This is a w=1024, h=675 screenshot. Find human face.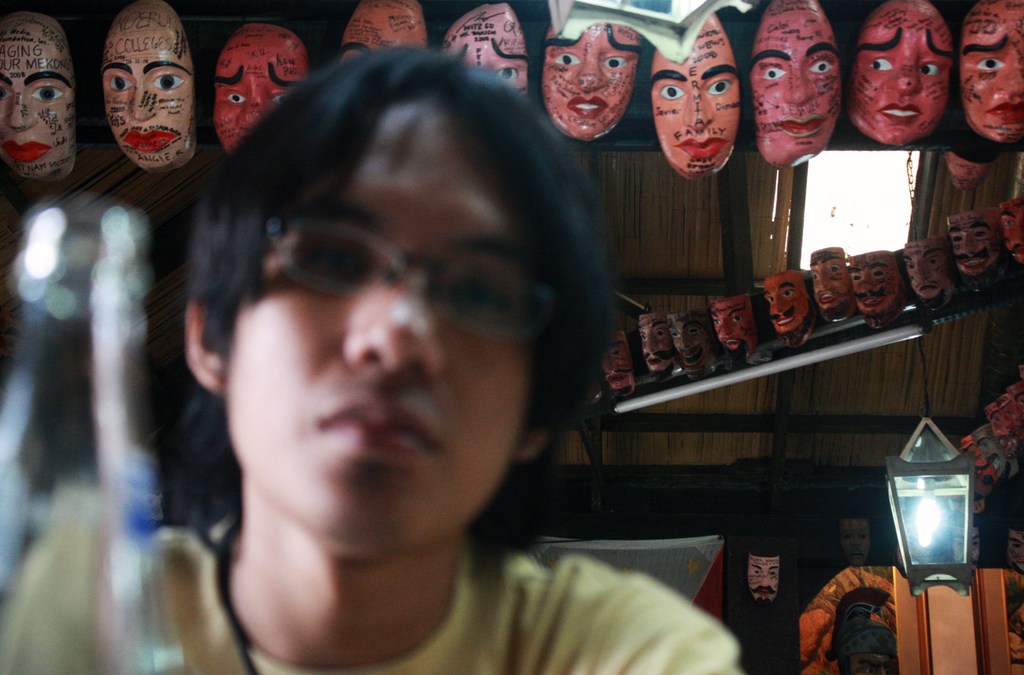
Bounding box: (left=751, top=1, right=836, bottom=165).
